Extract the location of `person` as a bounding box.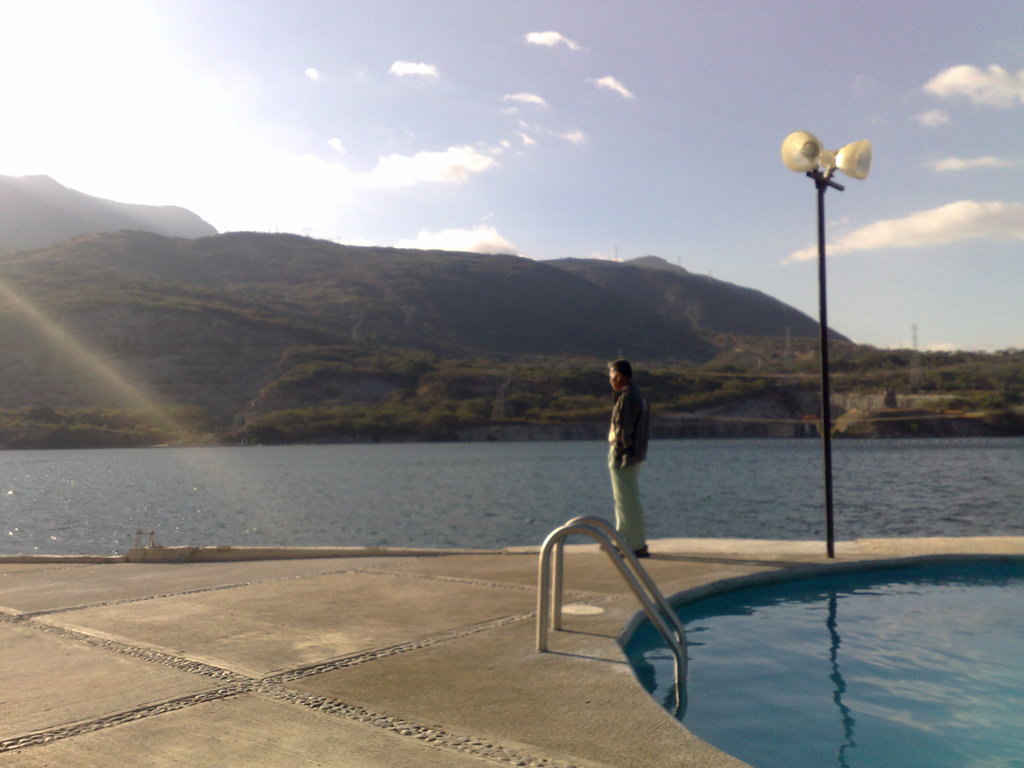
{"x1": 608, "y1": 352, "x2": 648, "y2": 557}.
